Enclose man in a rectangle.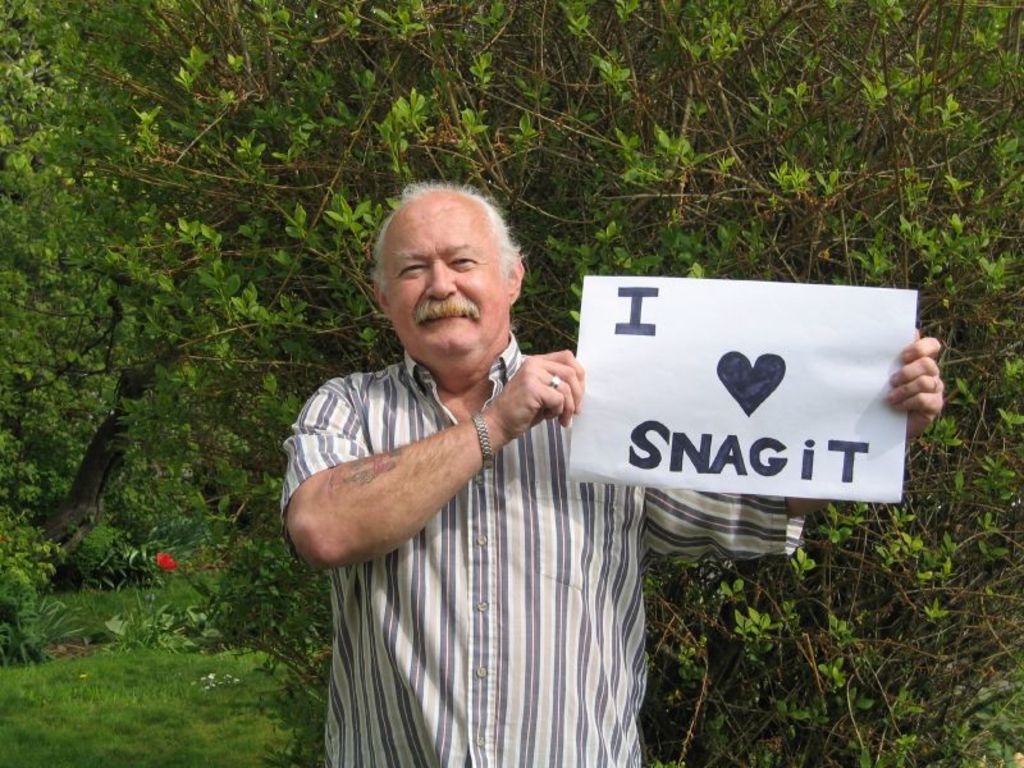
<region>227, 174, 823, 713</region>.
